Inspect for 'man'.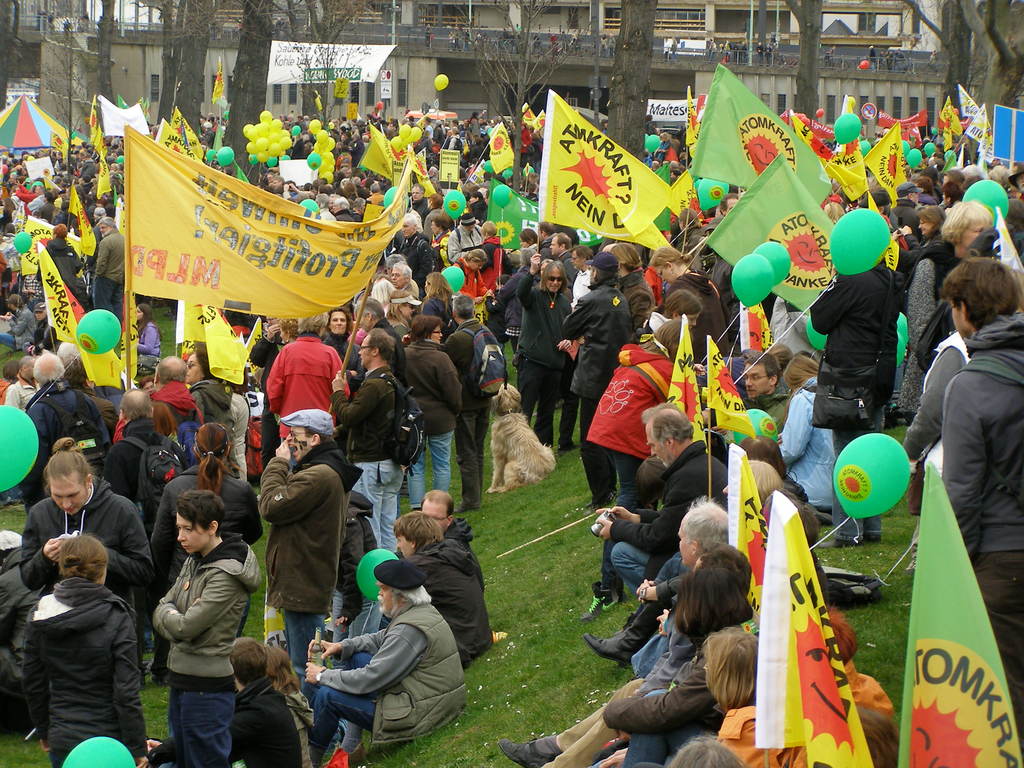
Inspection: region(309, 559, 465, 767).
